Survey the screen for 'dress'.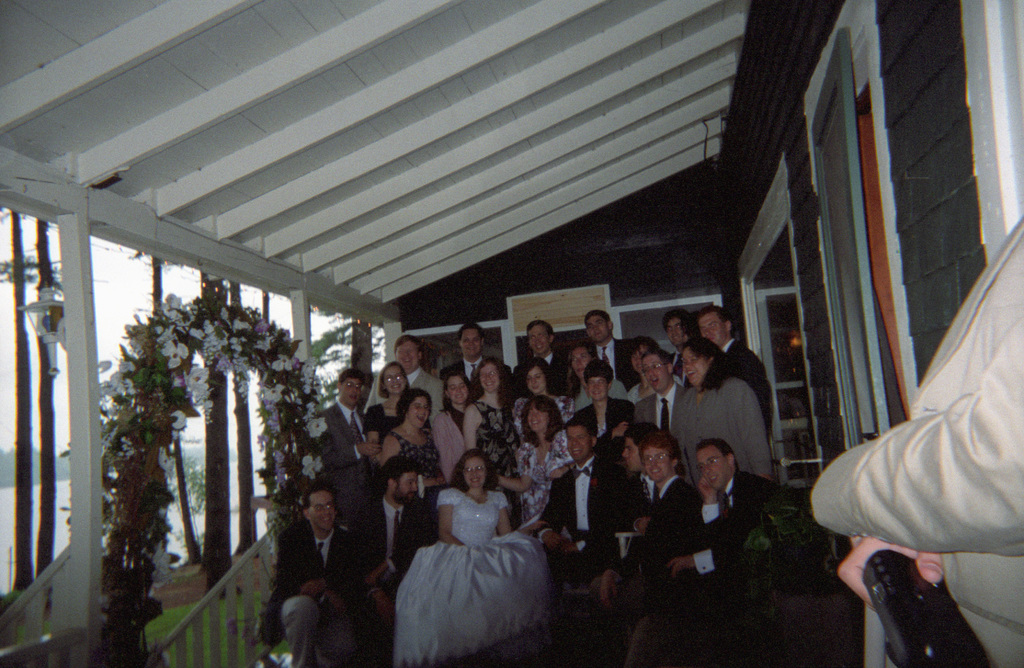
Survey found: Rect(522, 467, 548, 523).
